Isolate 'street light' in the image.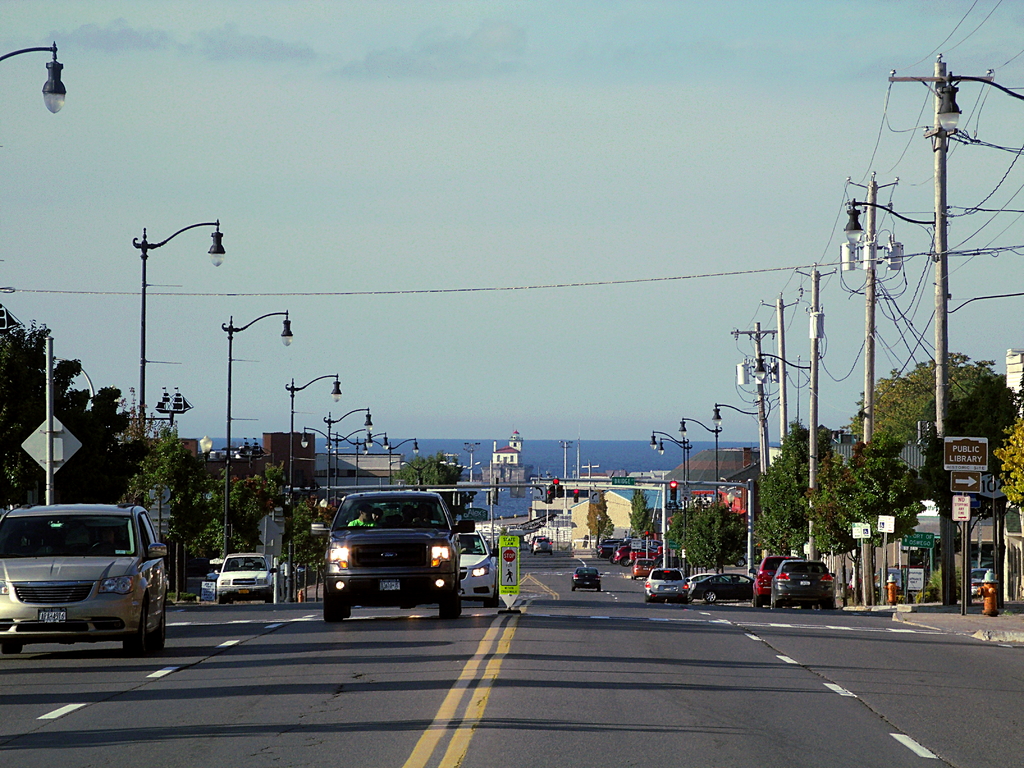
Isolated region: rect(197, 431, 221, 472).
